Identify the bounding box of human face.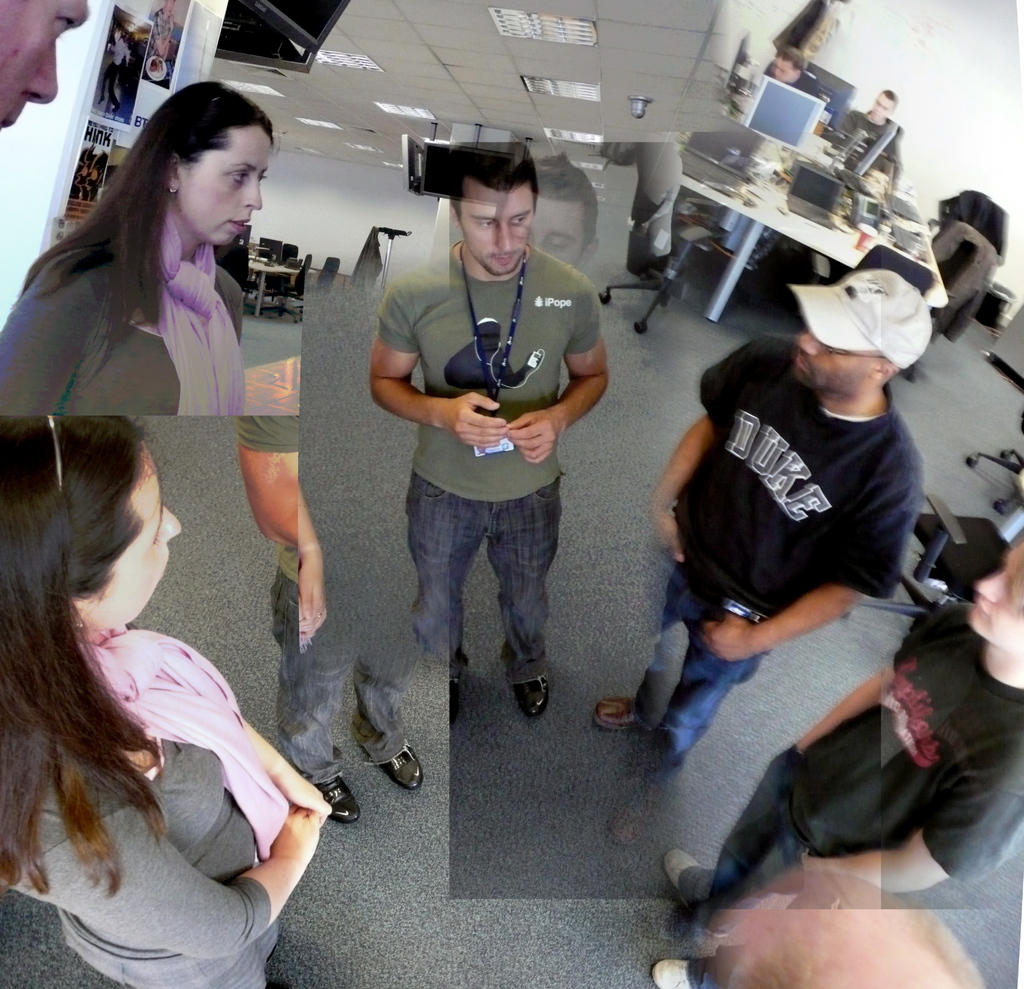
l=84, t=433, r=180, b=628.
